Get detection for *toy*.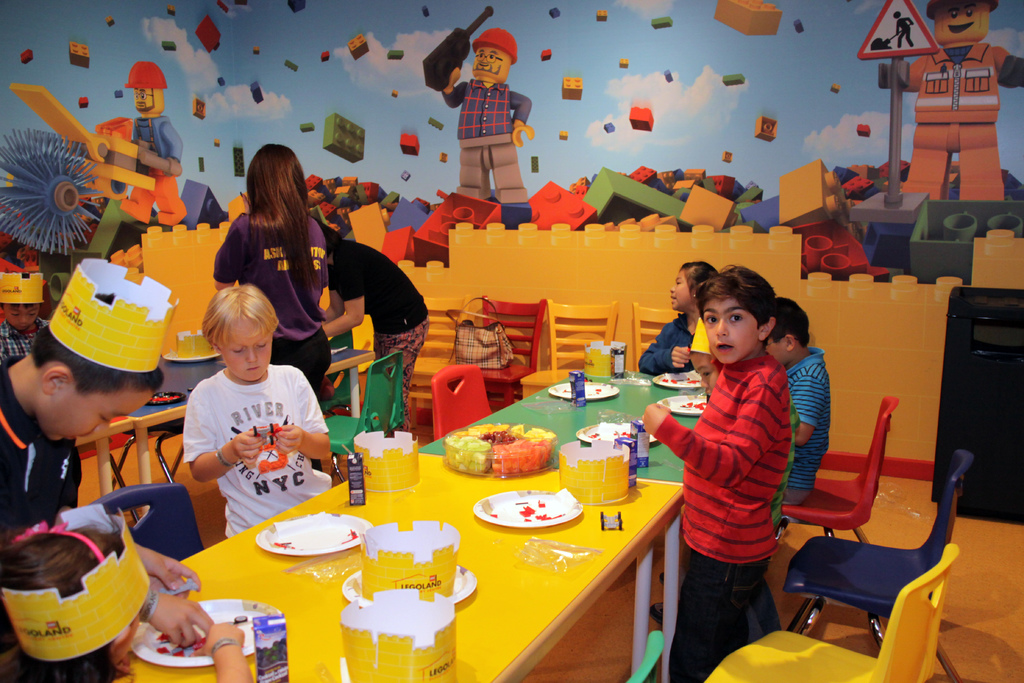
Detection: <box>596,10,607,21</box>.
